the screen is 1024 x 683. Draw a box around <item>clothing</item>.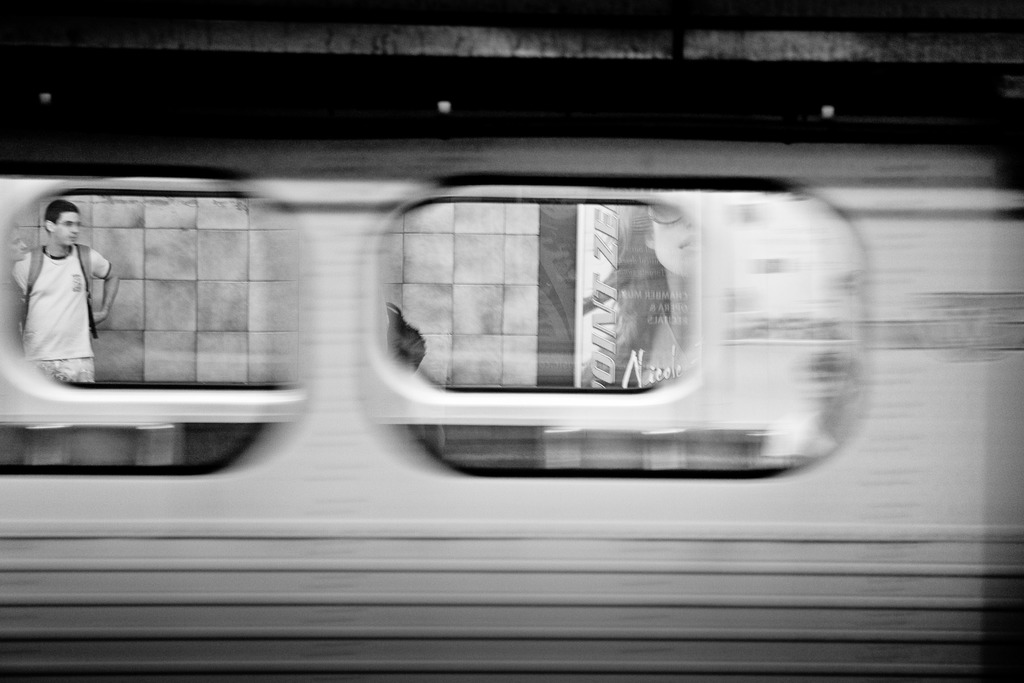
region(11, 210, 165, 419).
